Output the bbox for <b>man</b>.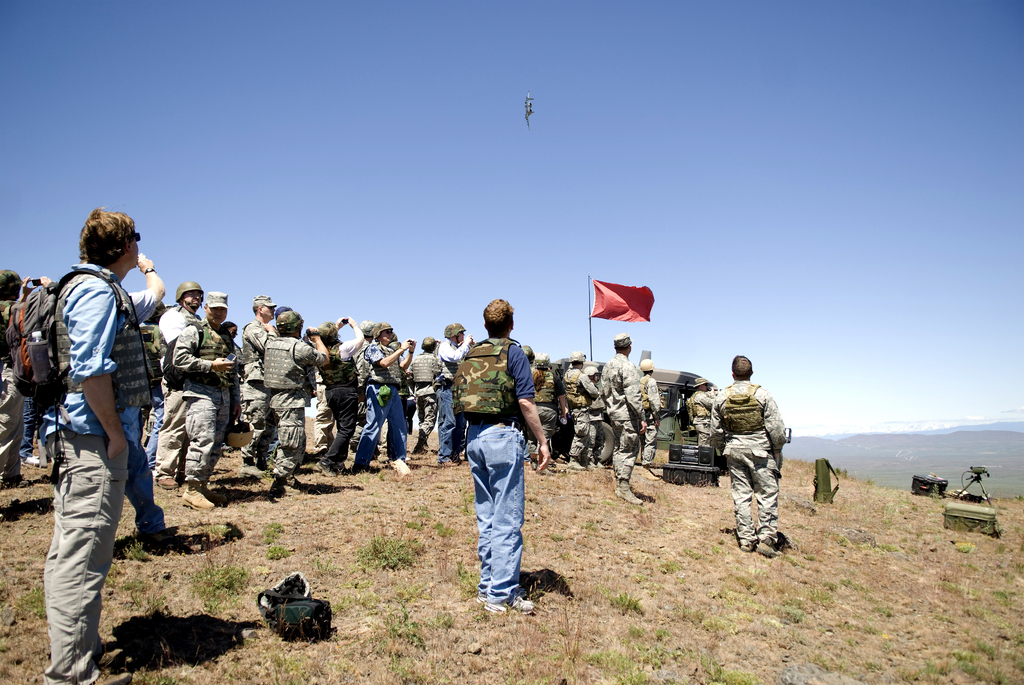
<region>598, 333, 649, 503</region>.
